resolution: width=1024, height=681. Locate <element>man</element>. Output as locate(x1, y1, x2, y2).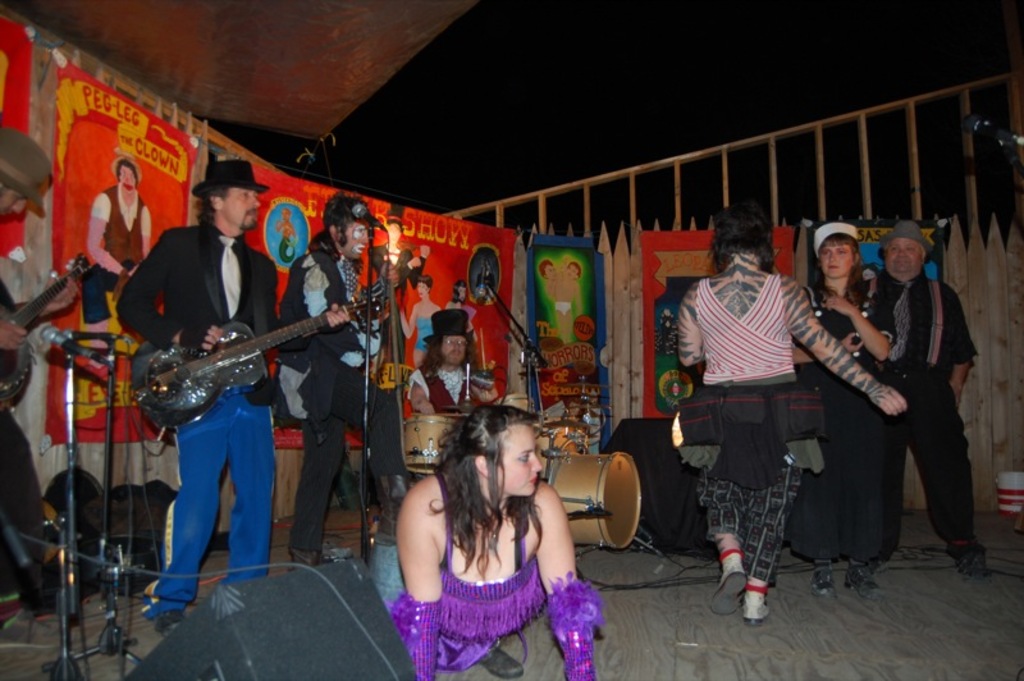
locate(887, 219, 992, 580).
